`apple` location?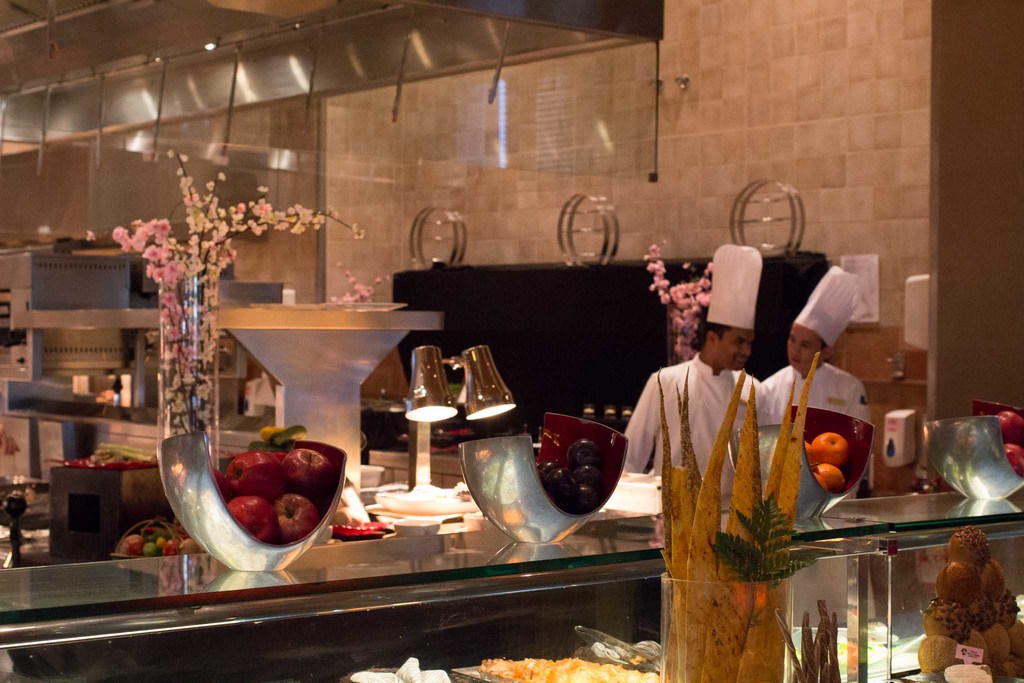
rect(275, 493, 321, 541)
